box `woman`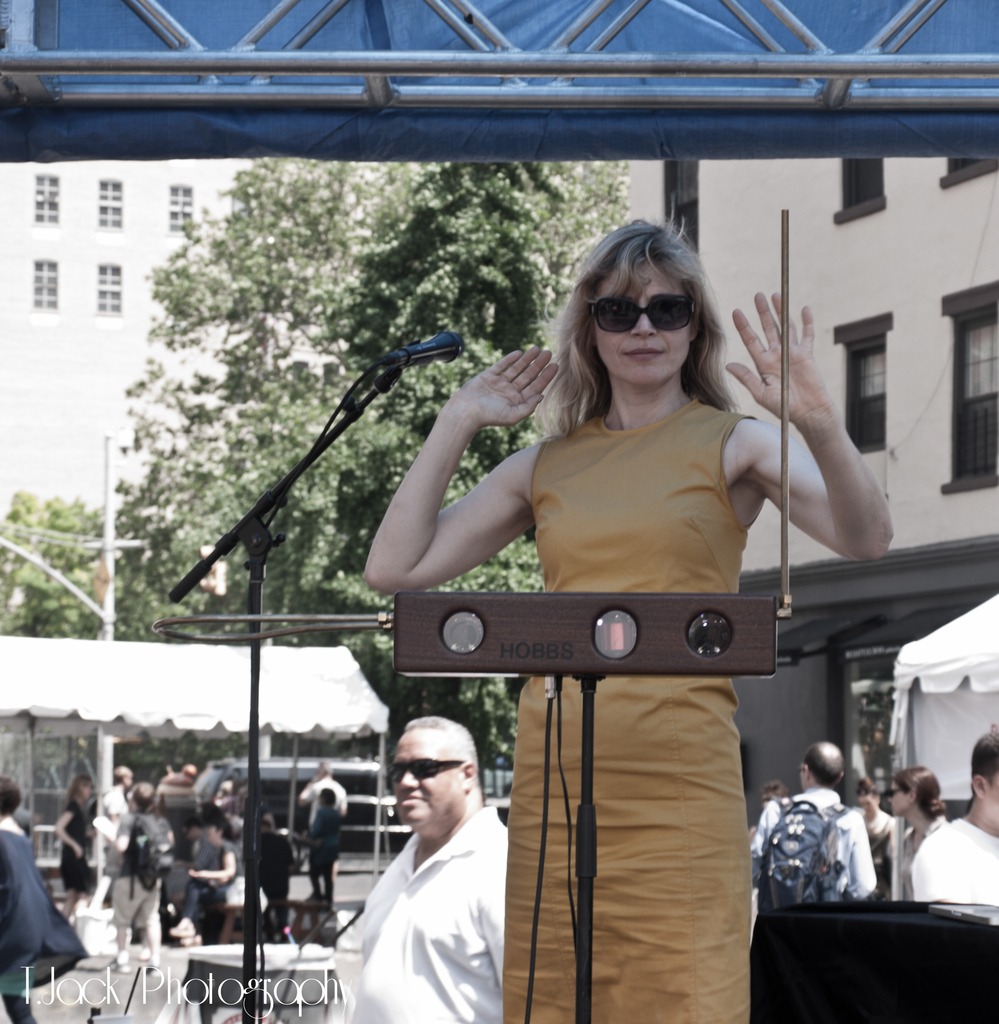
52:770:104:926
